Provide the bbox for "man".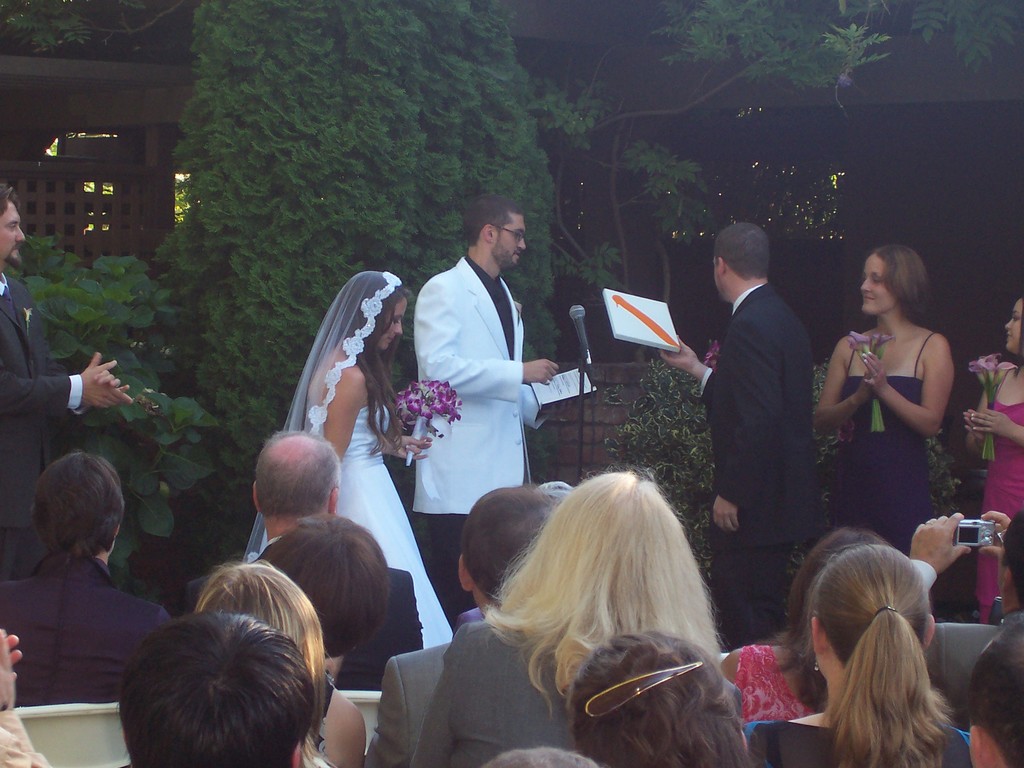
<bbox>656, 221, 833, 655</bbox>.
